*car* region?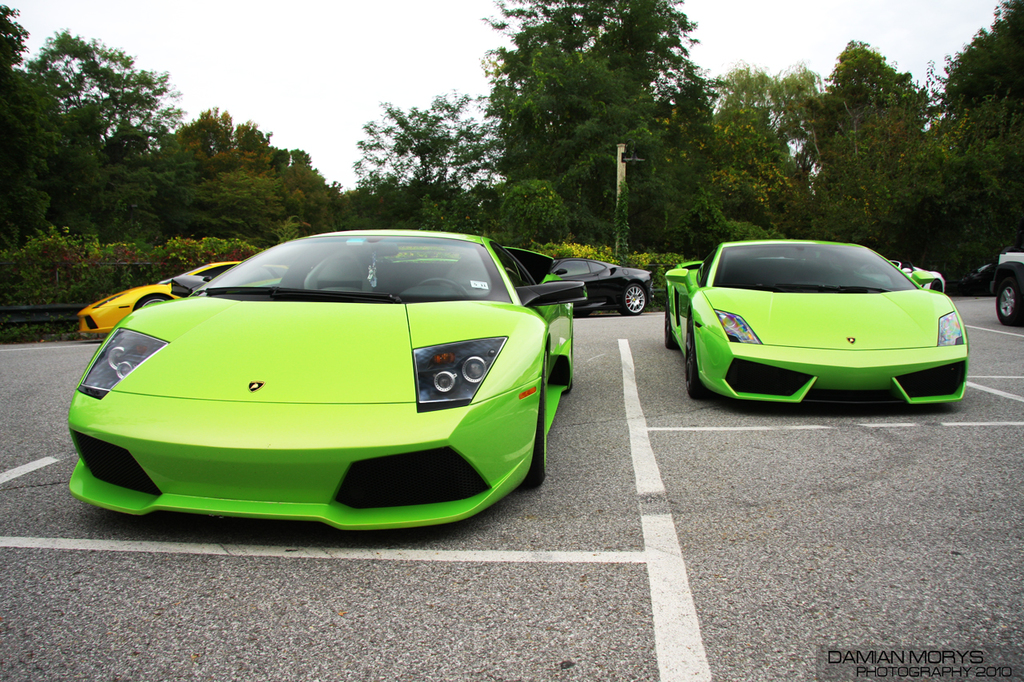
(left=993, top=242, right=1023, bottom=321)
